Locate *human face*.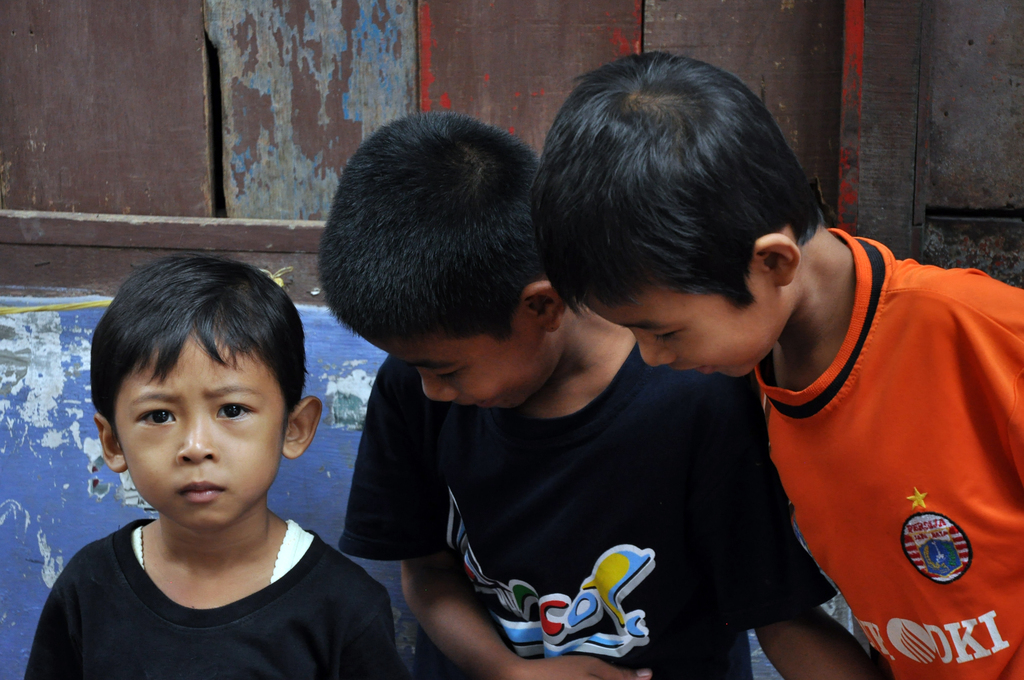
Bounding box: BBox(573, 295, 773, 383).
